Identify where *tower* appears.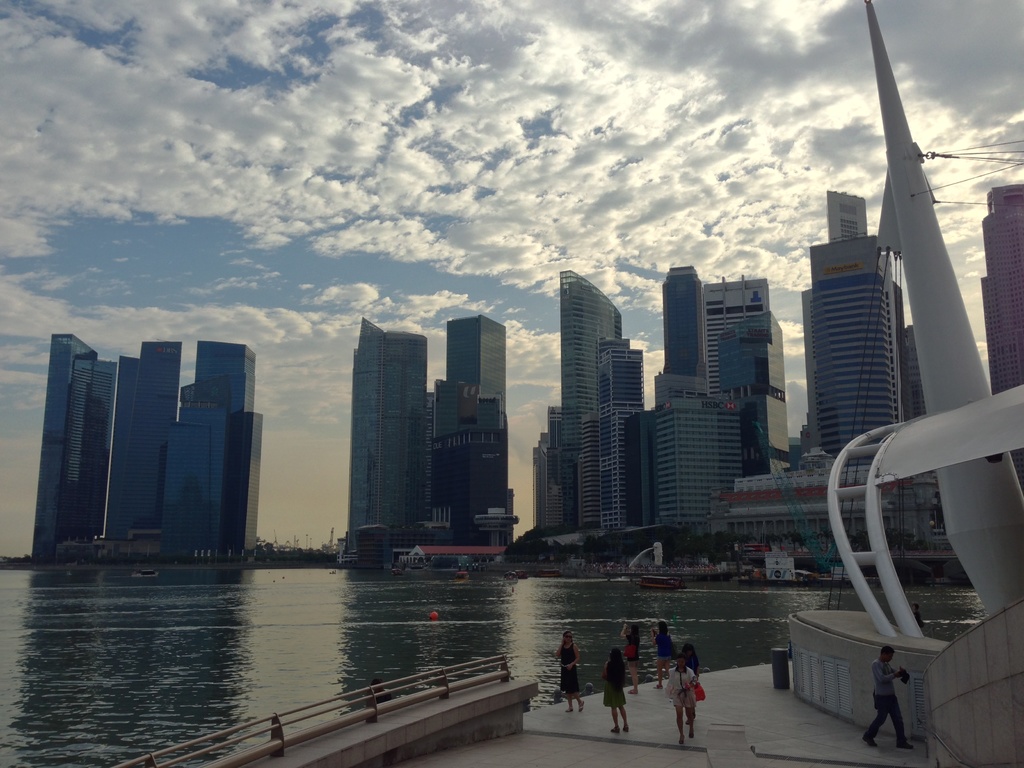
Appears at left=166, top=340, right=266, bottom=557.
